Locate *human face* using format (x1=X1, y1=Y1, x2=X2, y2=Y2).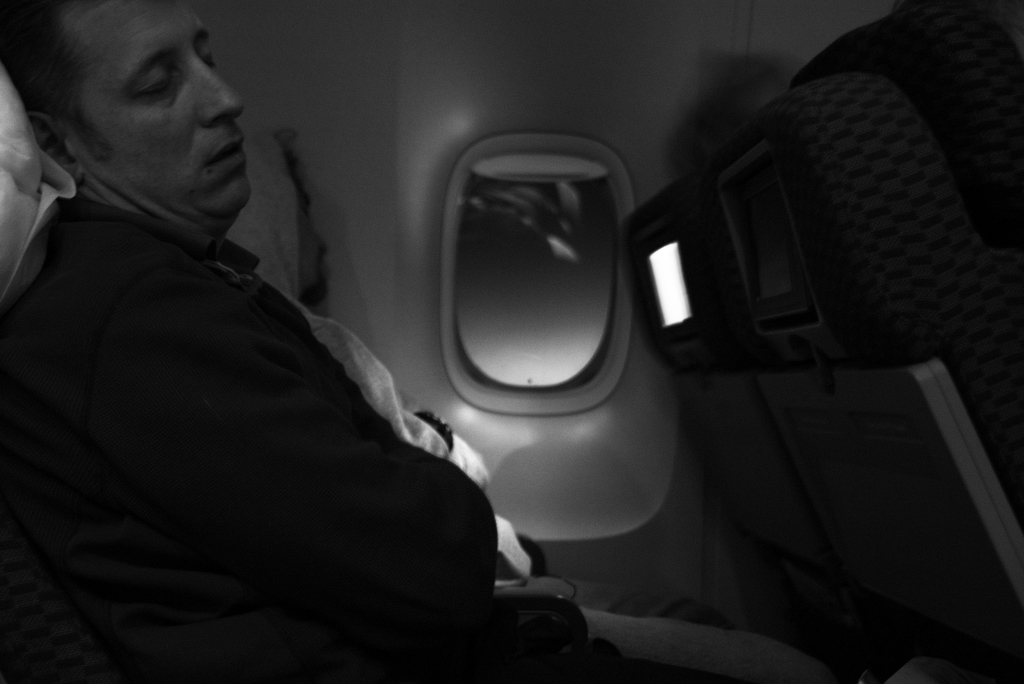
(x1=76, y1=0, x2=249, y2=222).
